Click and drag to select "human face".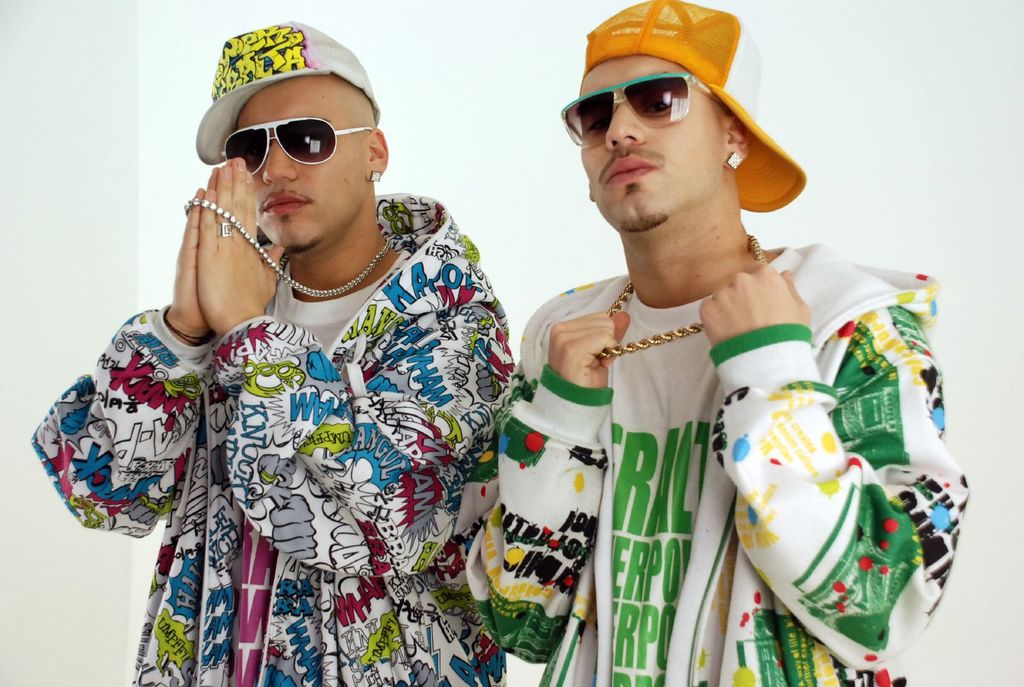
Selection: 582/54/725/233.
